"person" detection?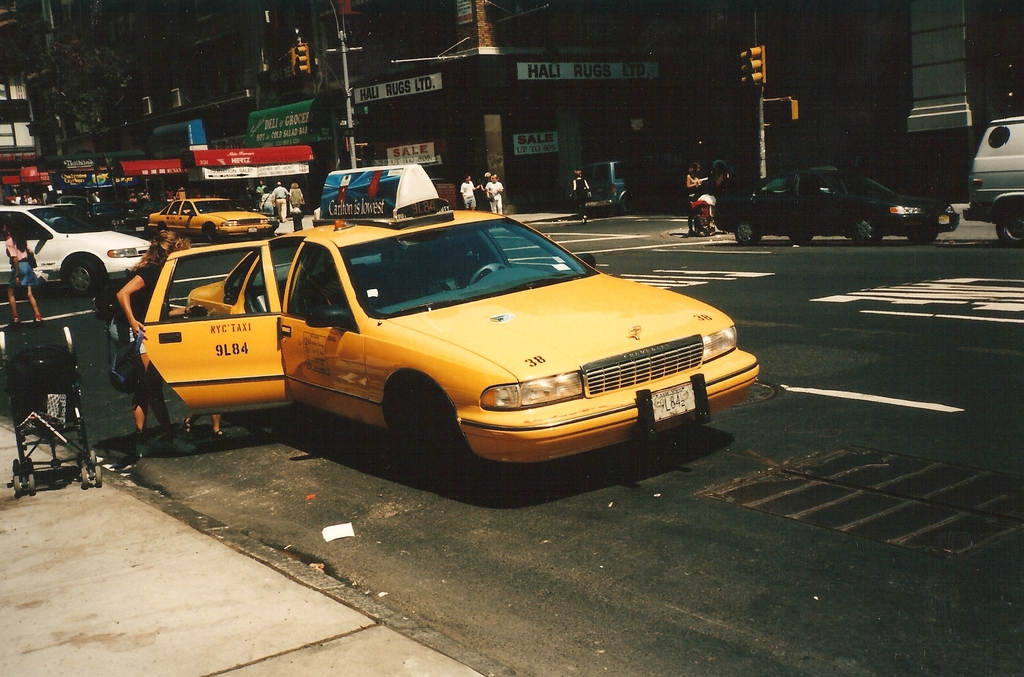
[257,174,265,199]
